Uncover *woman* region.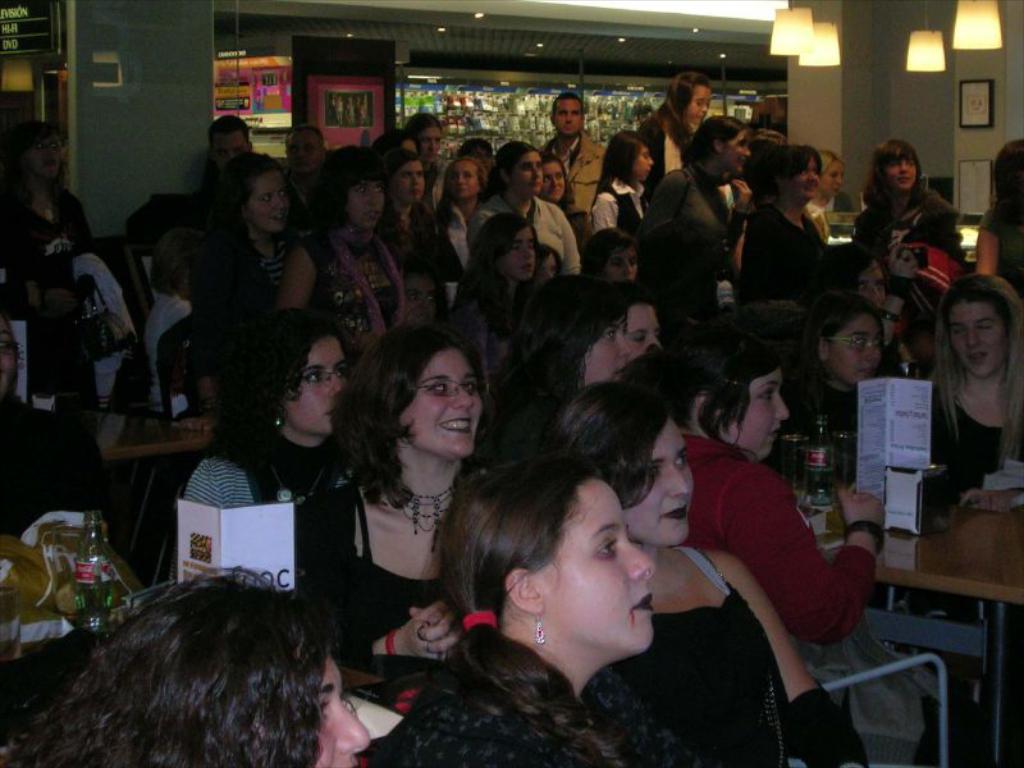
Uncovered: crop(545, 385, 873, 767).
